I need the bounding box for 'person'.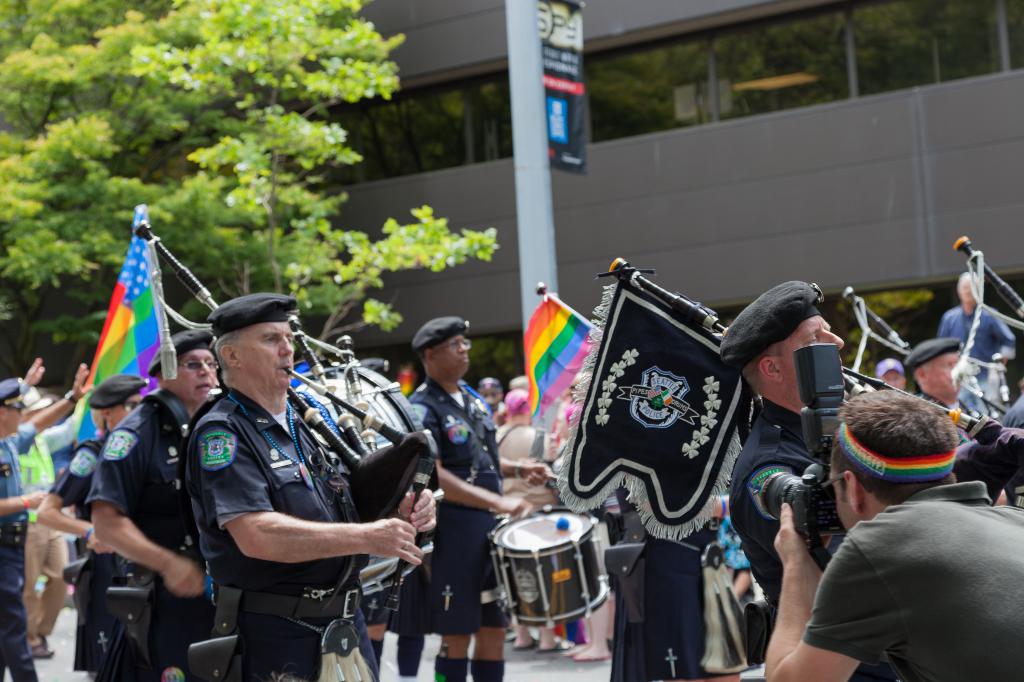
Here it is: region(502, 383, 568, 648).
